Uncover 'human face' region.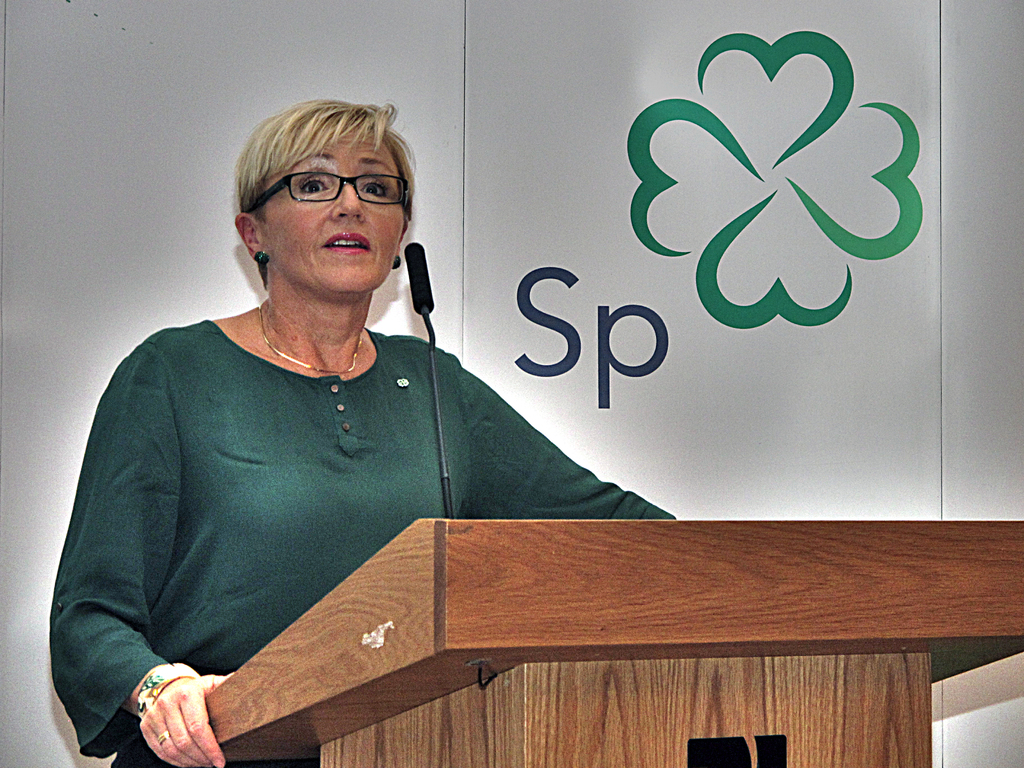
Uncovered: detection(262, 118, 417, 289).
